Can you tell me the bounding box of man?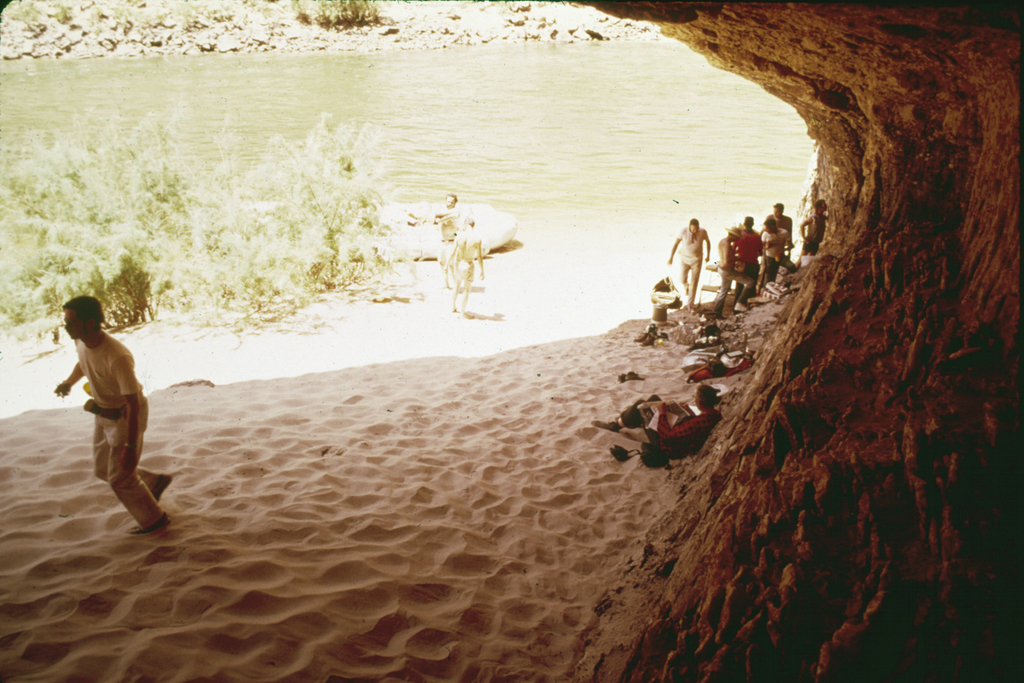
bbox=[47, 300, 152, 553].
